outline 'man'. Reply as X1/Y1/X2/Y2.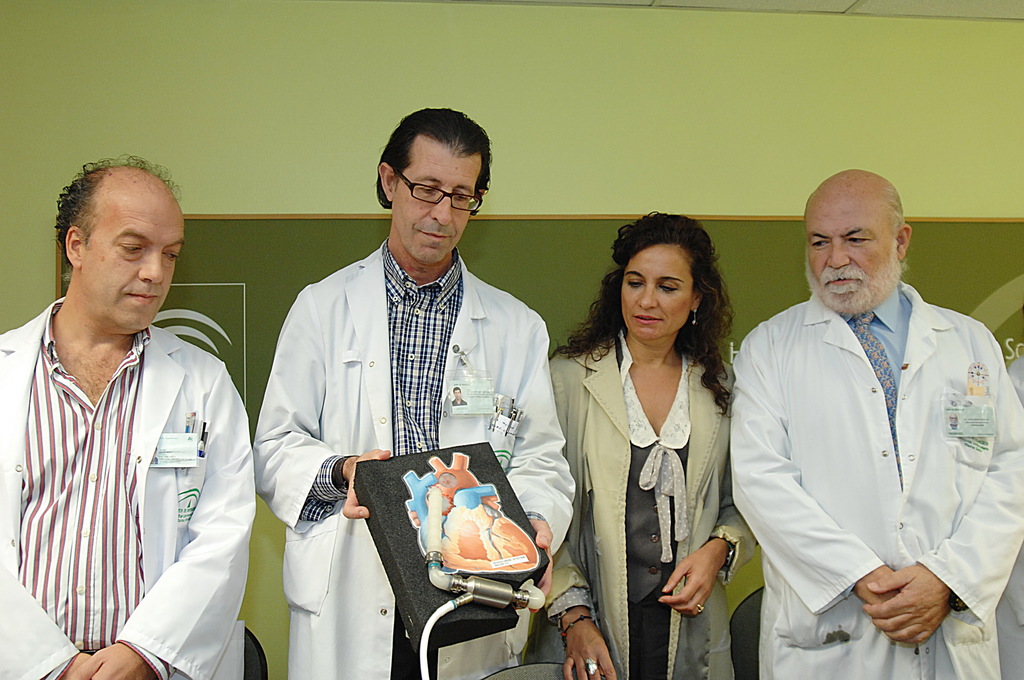
726/158/1010/668.
